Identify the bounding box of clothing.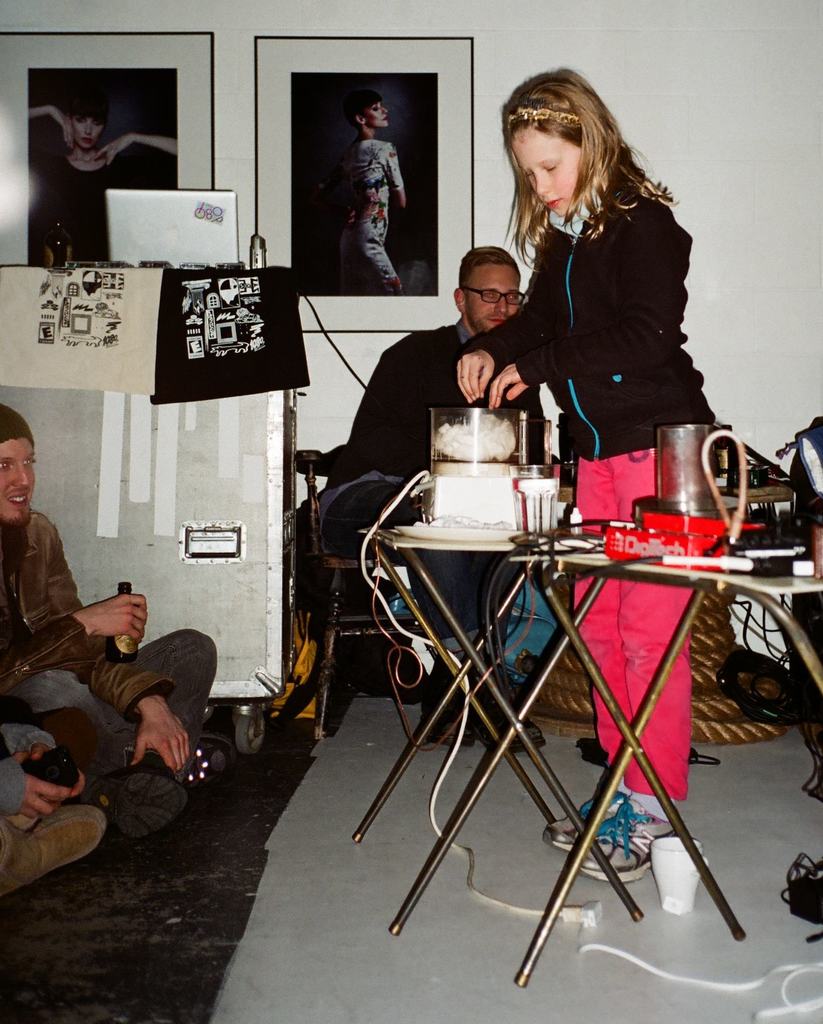
x1=477, y1=197, x2=714, y2=804.
